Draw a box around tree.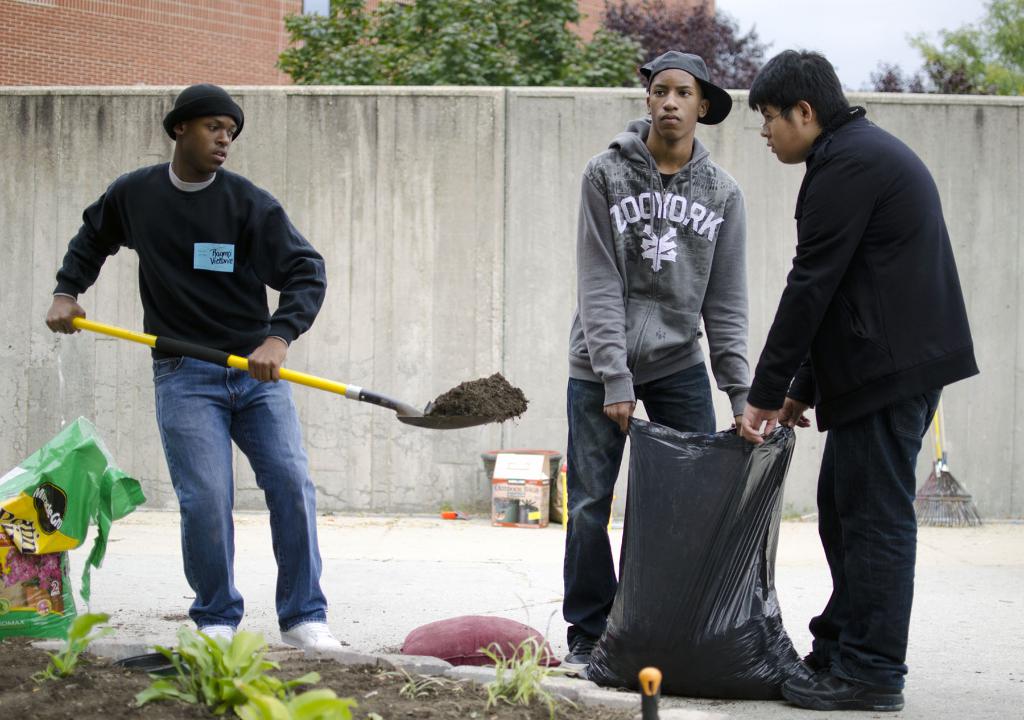
610/0/771/88.
